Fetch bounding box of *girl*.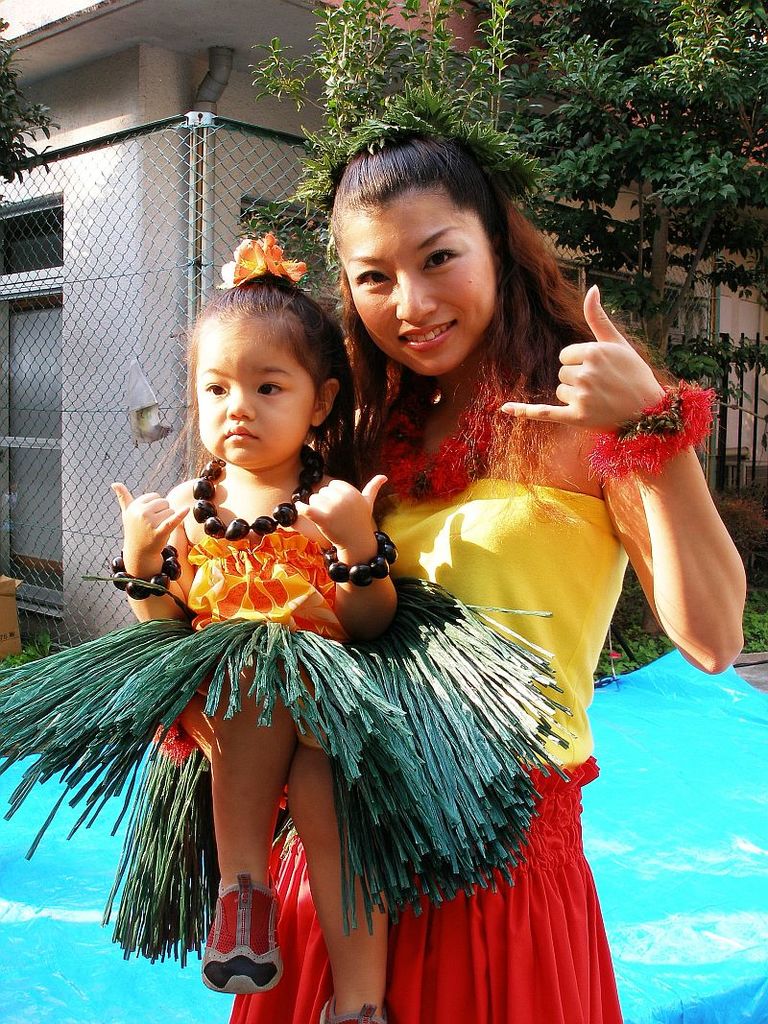
Bbox: x1=0 y1=215 x2=569 y2=1023.
